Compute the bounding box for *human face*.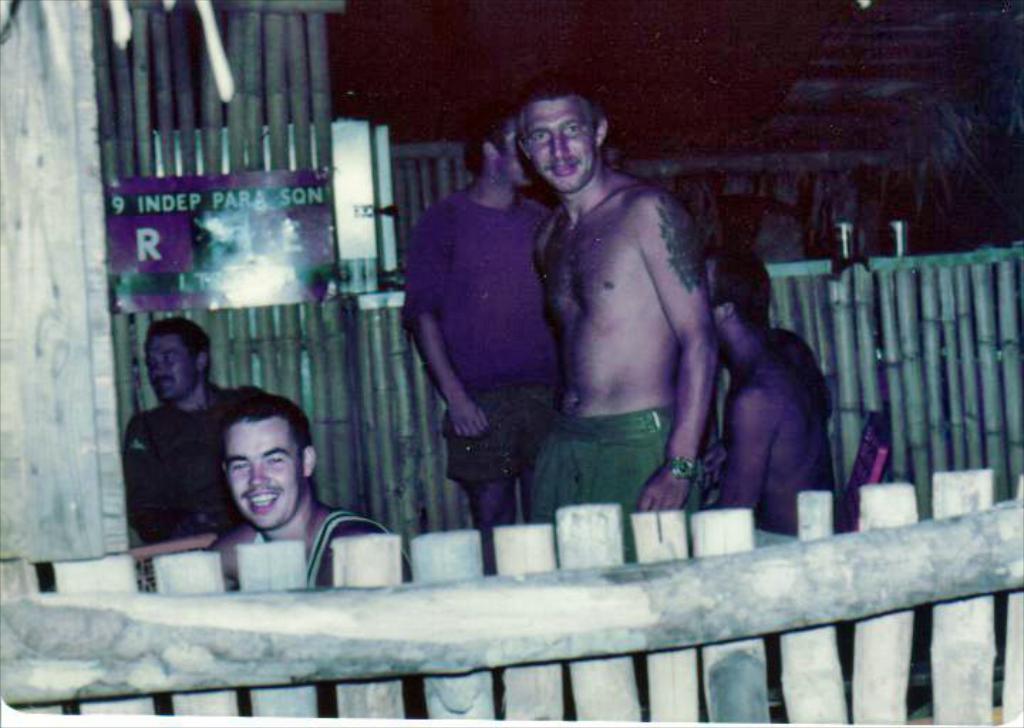
pyautogui.locateOnScreen(225, 425, 306, 529).
